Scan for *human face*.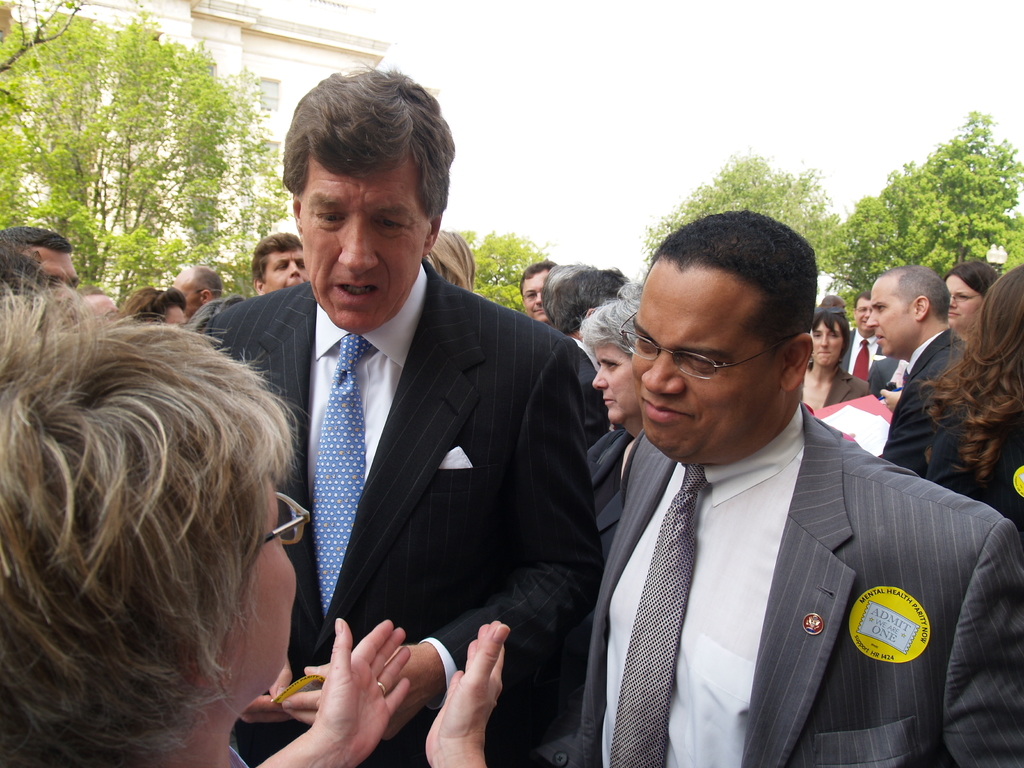
Scan result: <box>593,343,639,422</box>.
